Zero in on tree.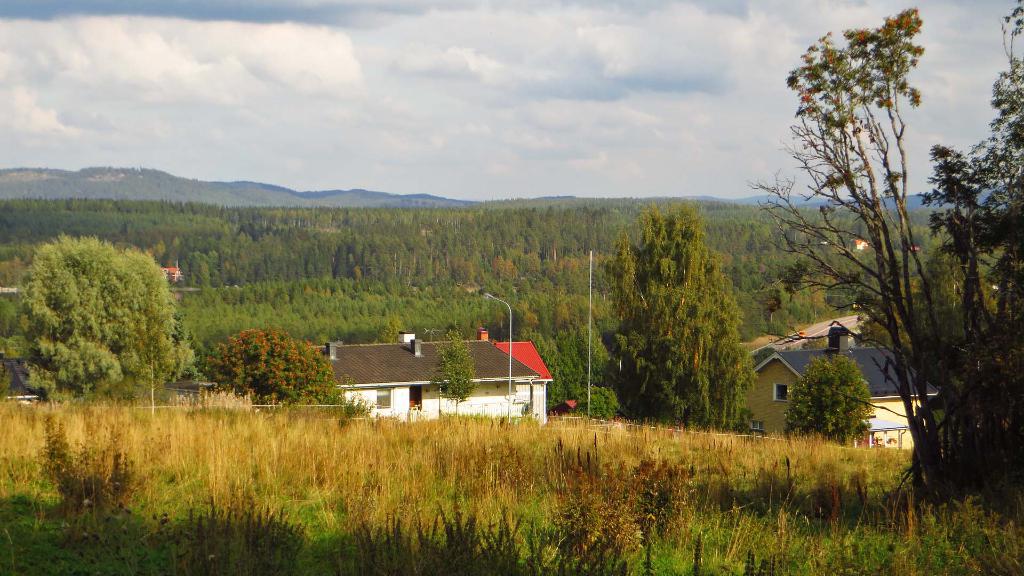
Zeroed in: 603:204:764:433.
